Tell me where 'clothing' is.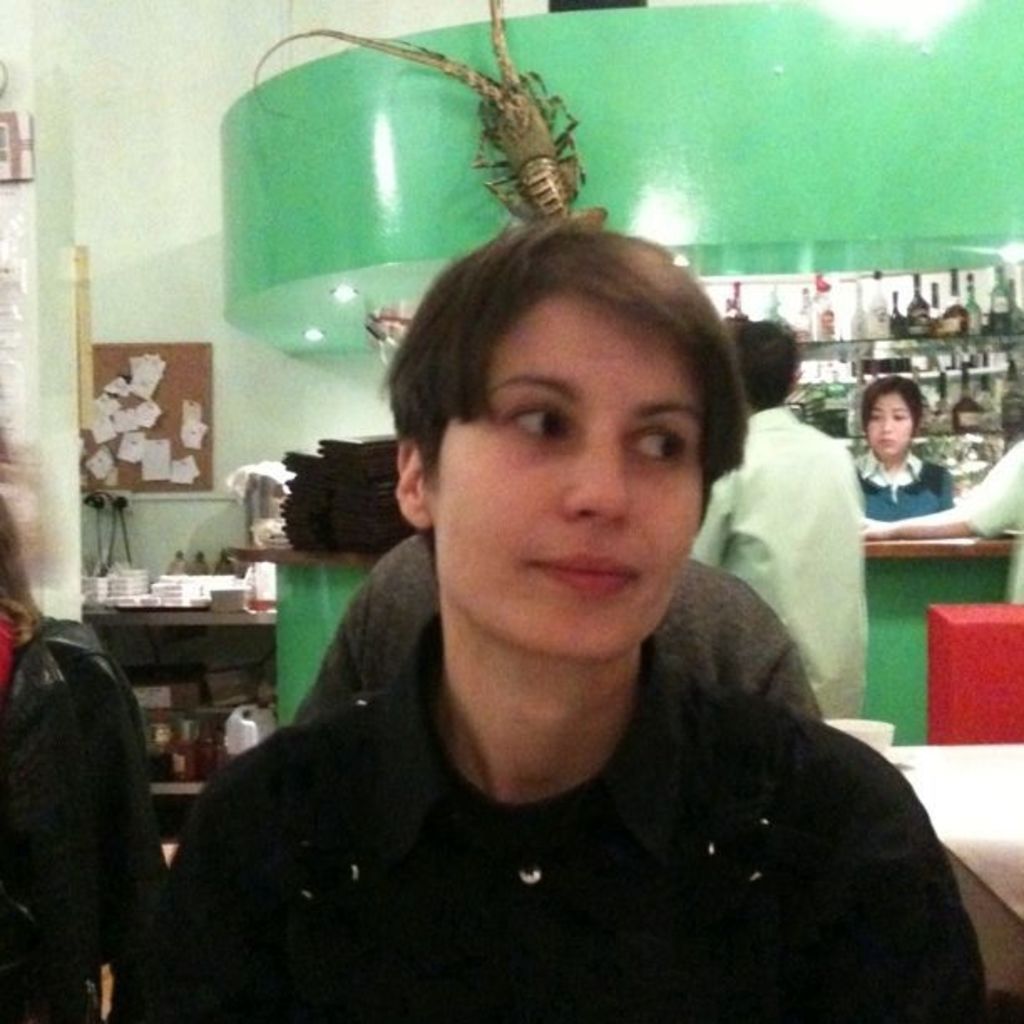
'clothing' is at box(689, 405, 873, 718).
